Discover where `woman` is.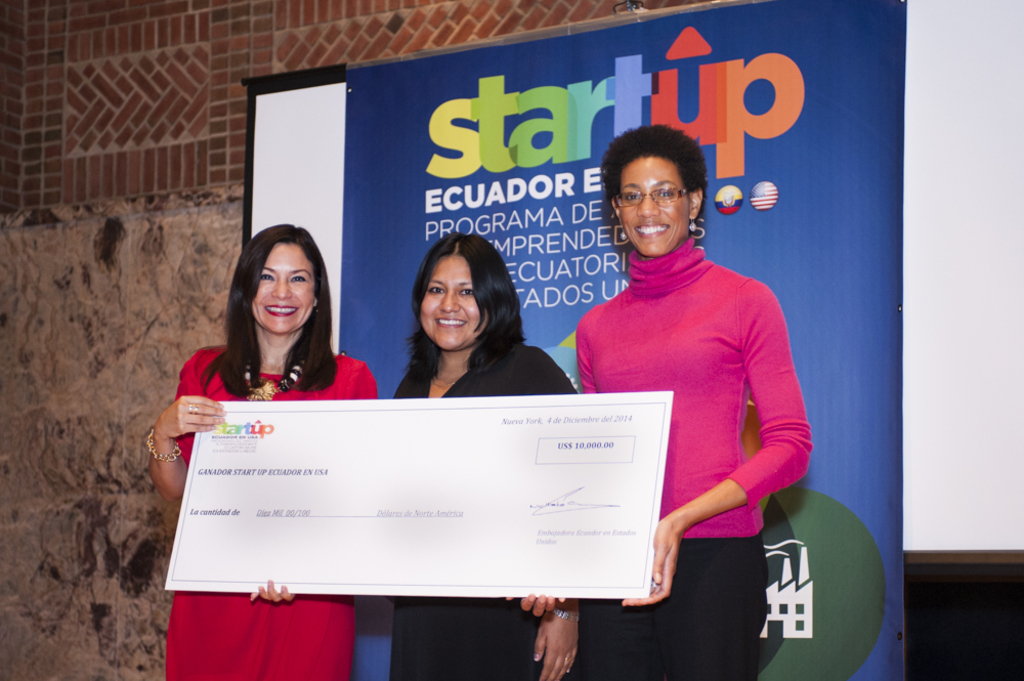
Discovered at 392, 229, 580, 680.
